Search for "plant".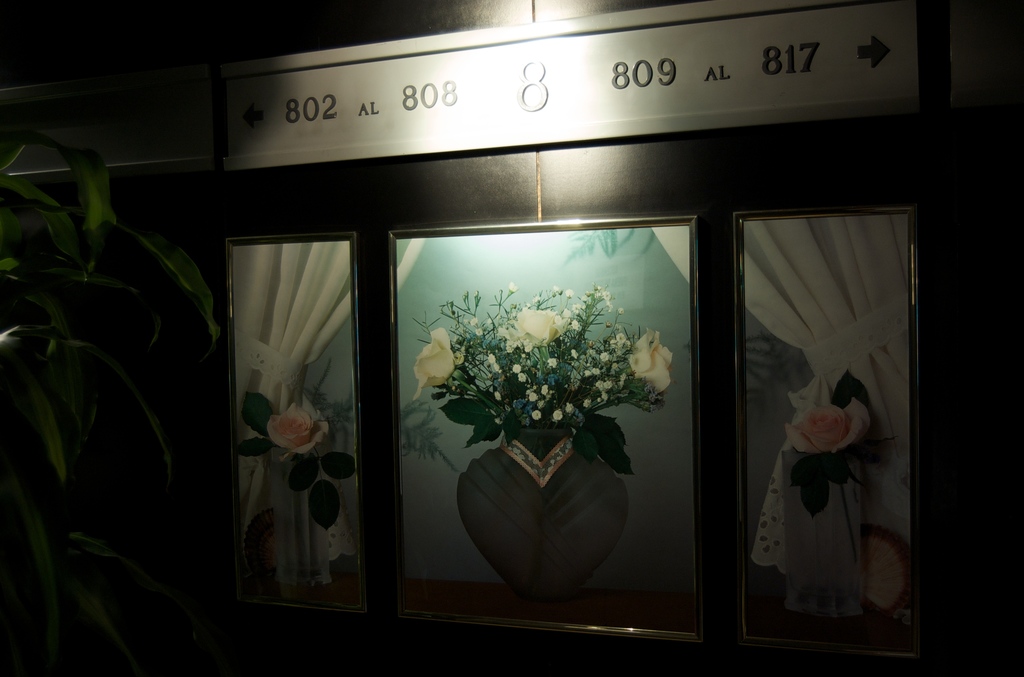
Found at left=781, top=363, right=881, bottom=566.
